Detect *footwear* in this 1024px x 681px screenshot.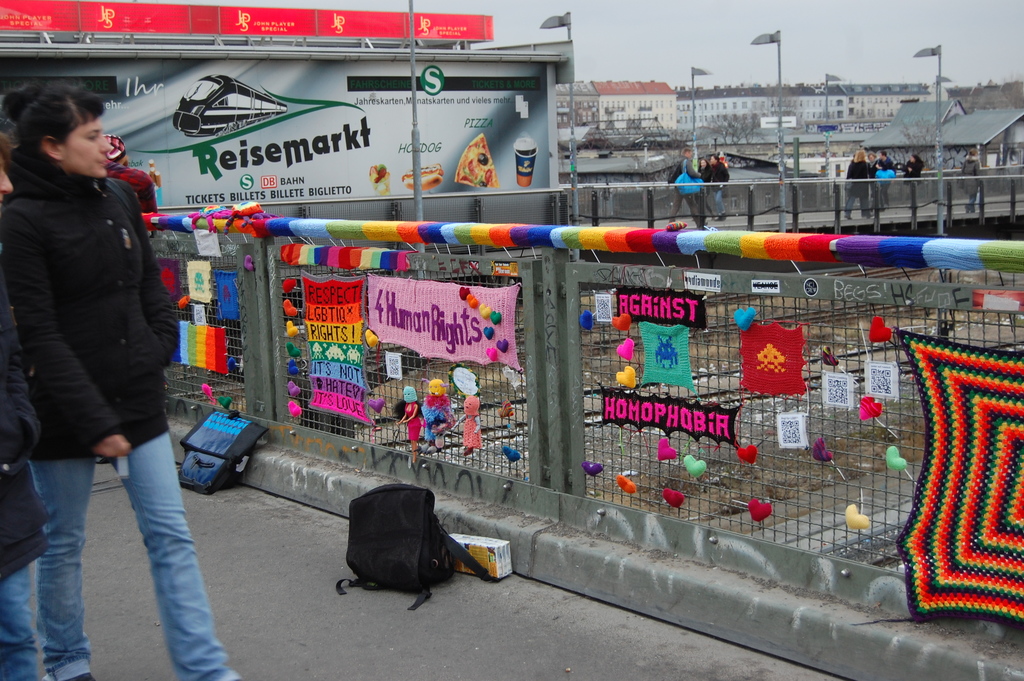
Detection: x1=881 y1=202 x2=890 y2=210.
